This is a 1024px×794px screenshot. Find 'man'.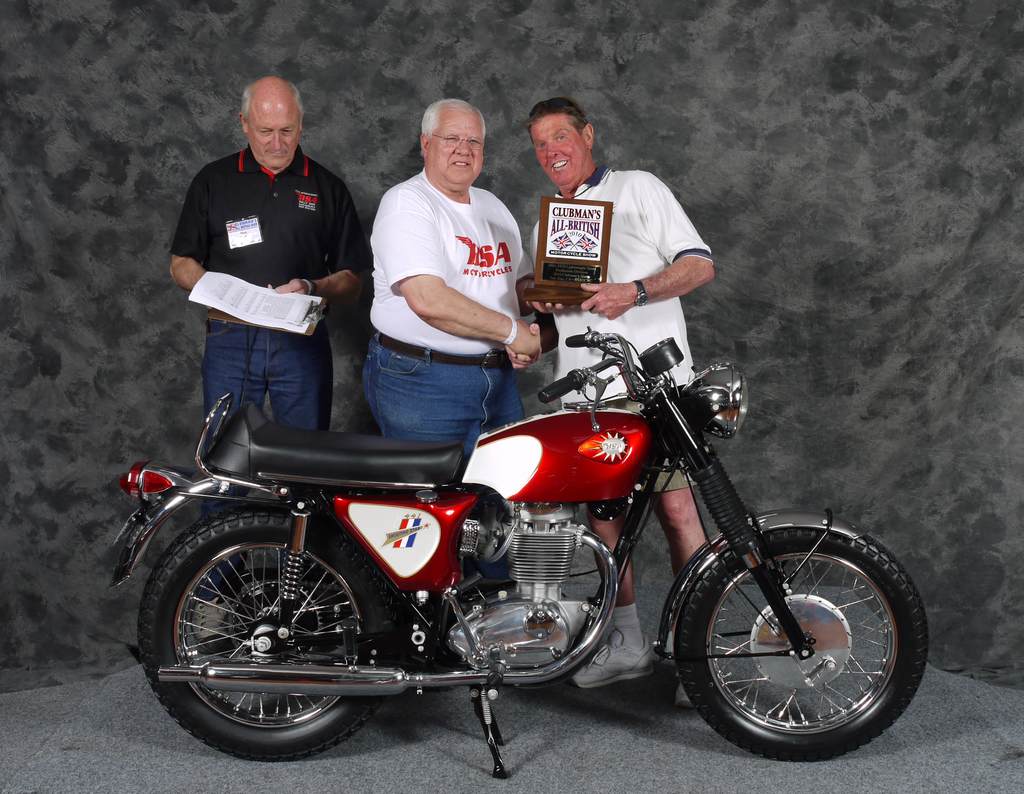
Bounding box: x1=168, y1=76, x2=369, y2=660.
